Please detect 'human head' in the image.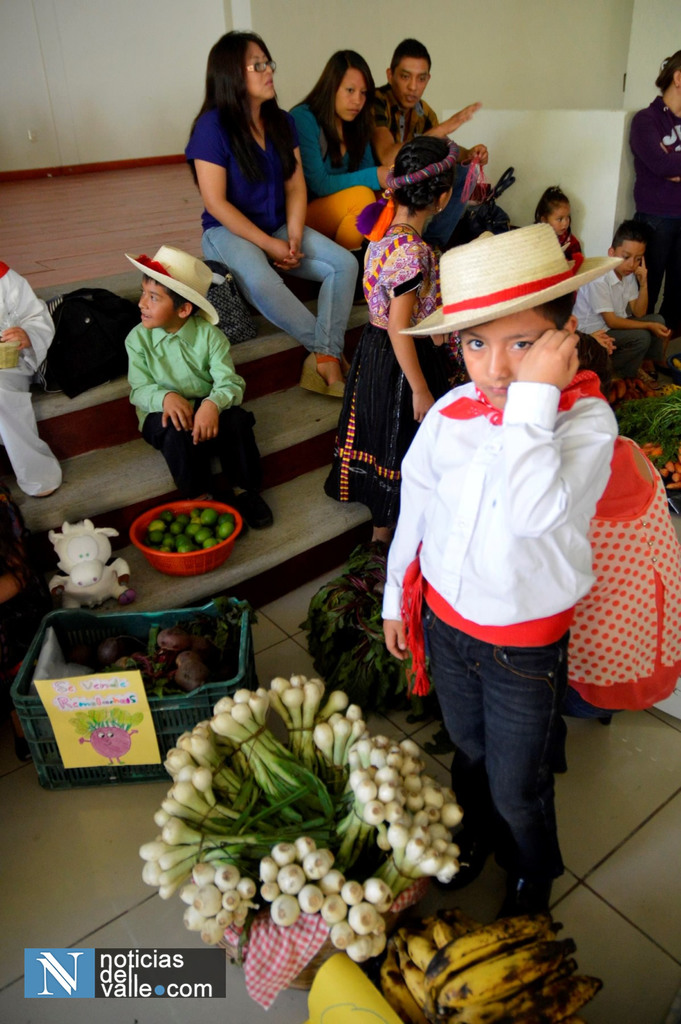
x1=317 y1=50 x2=369 y2=120.
